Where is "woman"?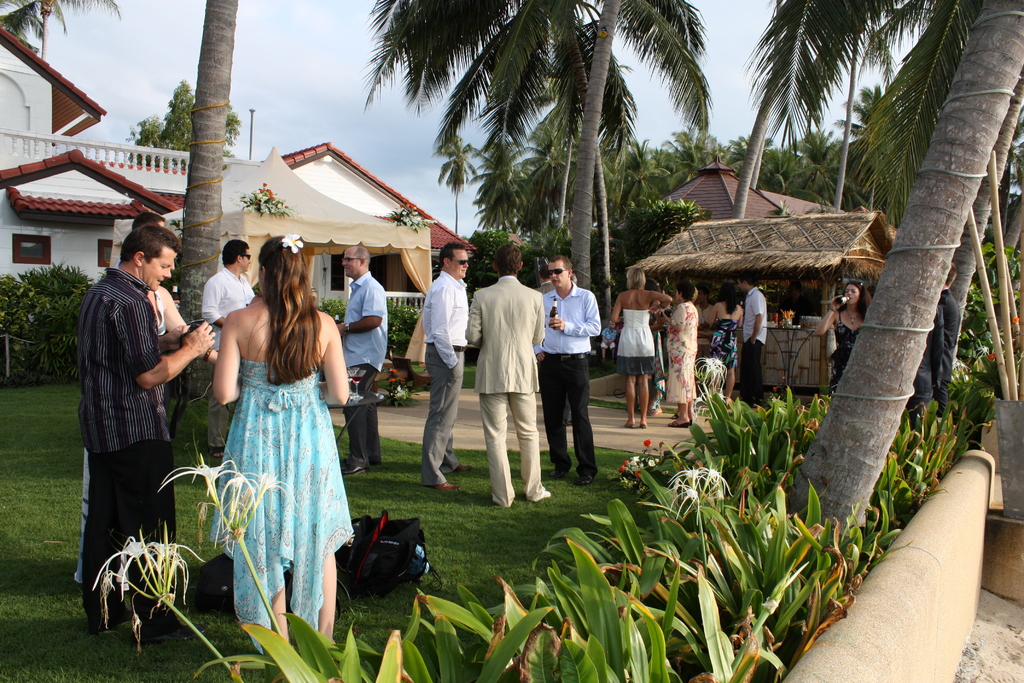
707 283 747 407.
